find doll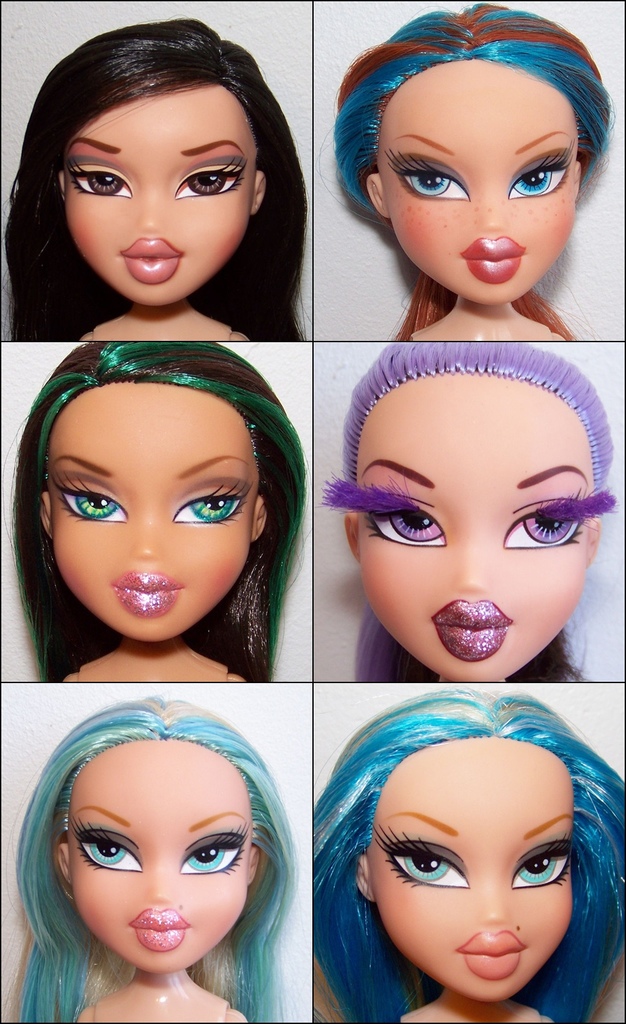
box=[338, 0, 607, 348]
